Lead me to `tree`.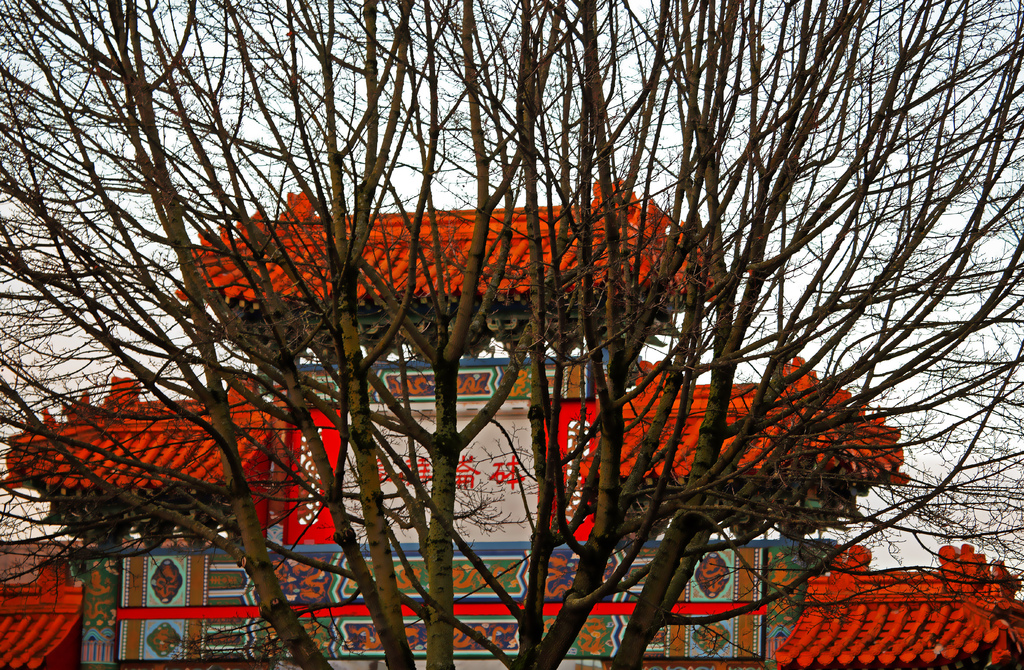
Lead to bbox=[63, 38, 969, 646].
